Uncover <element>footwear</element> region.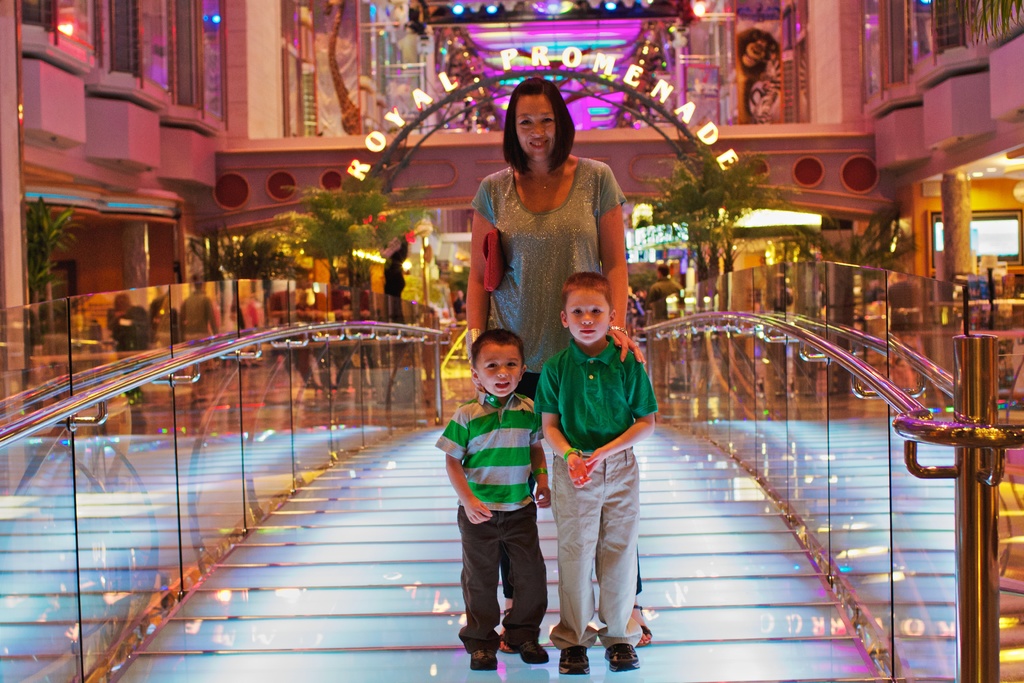
Uncovered: BBox(495, 614, 517, 658).
